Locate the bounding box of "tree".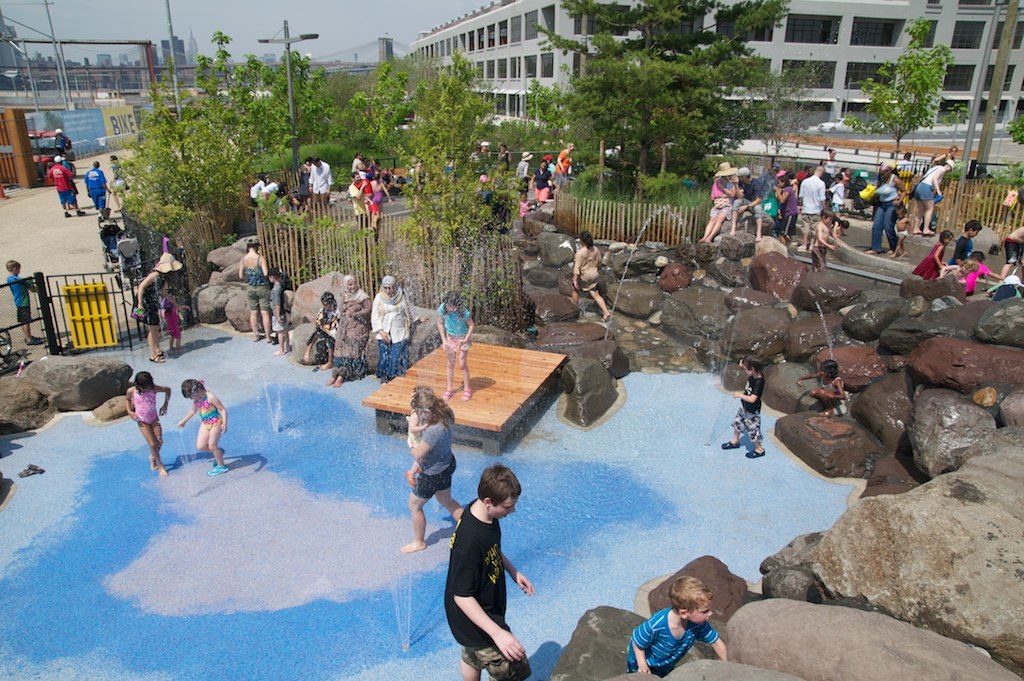
Bounding box: select_region(344, 58, 406, 151).
